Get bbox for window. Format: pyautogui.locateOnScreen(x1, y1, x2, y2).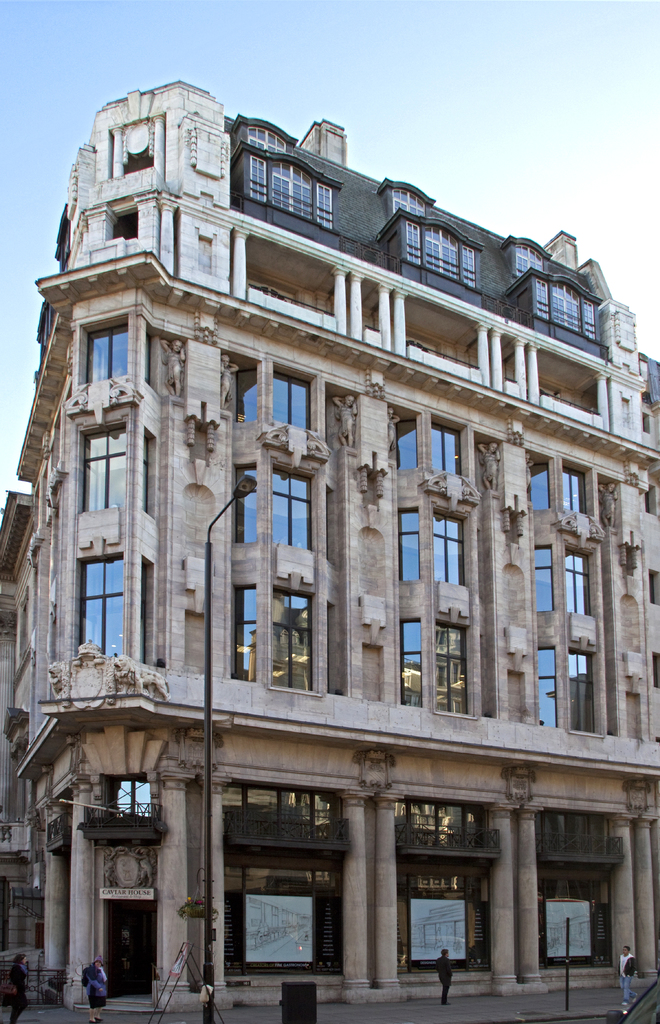
pyautogui.locateOnScreen(540, 541, 601, 623).
